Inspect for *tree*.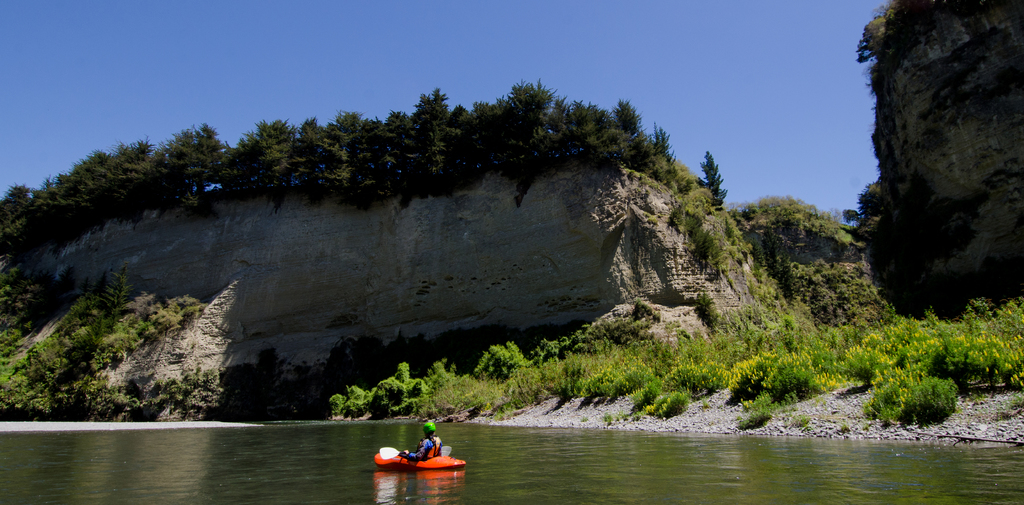
Inspection: region(95, 258, 135, 329).
